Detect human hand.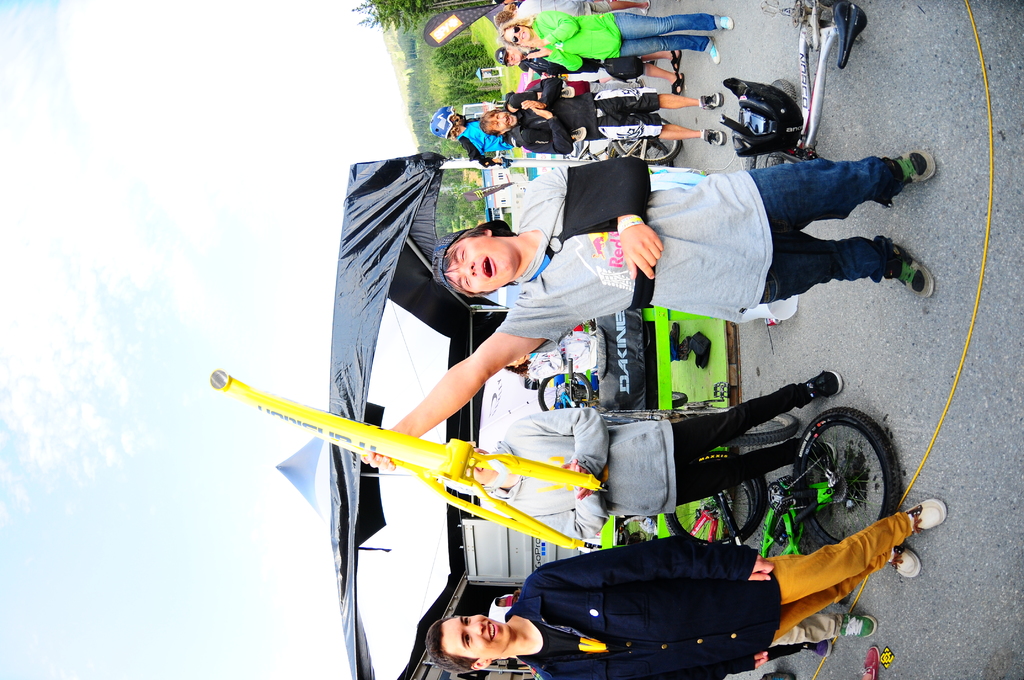
Detected at left=557, top=466, right=593, bottom=501.
